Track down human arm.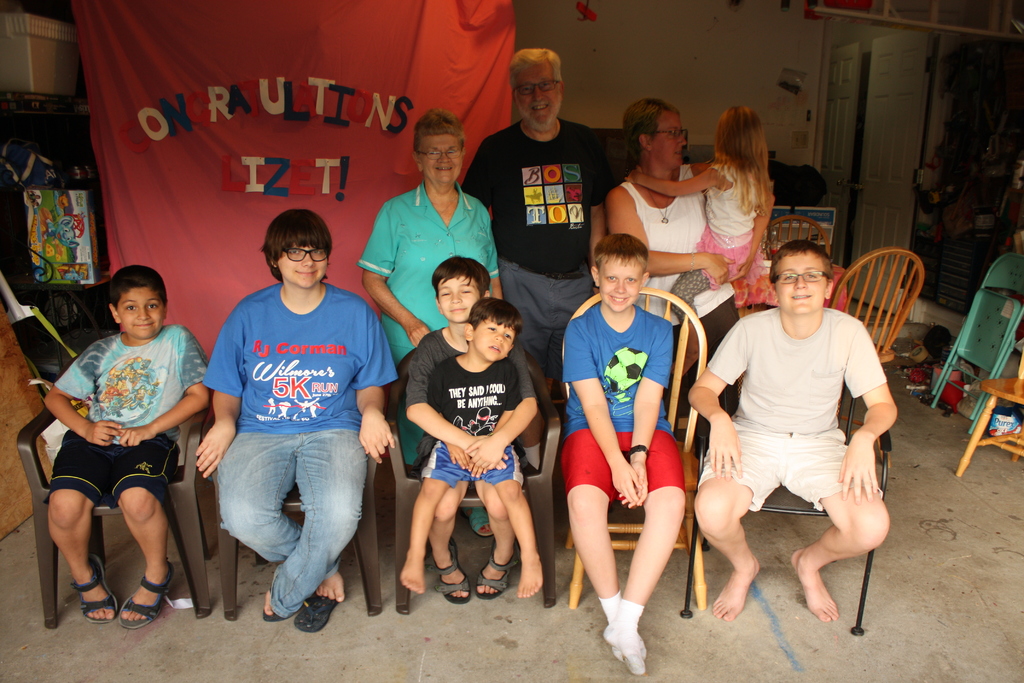
Tracked to rect(461, 138, 490, 210).
